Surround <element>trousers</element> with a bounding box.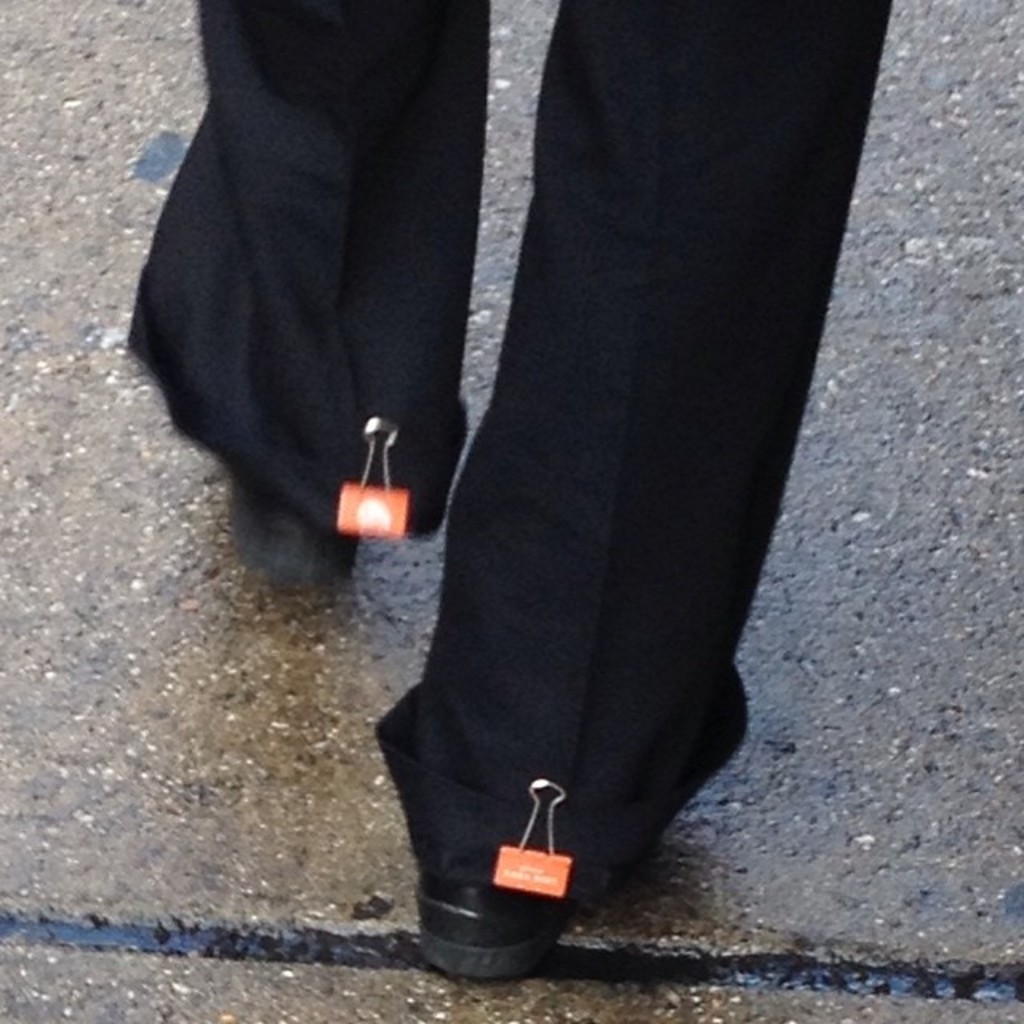
box=[374, 0, 754, 915].
